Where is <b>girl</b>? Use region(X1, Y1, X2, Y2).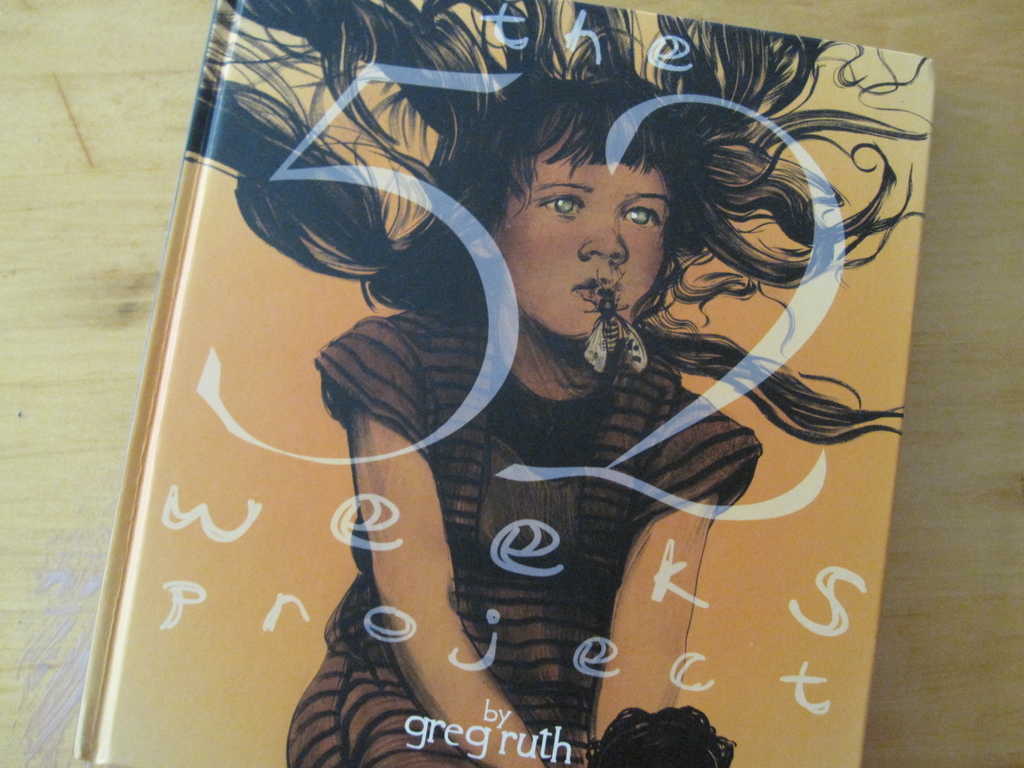
region(187, 0, 930, 767).
